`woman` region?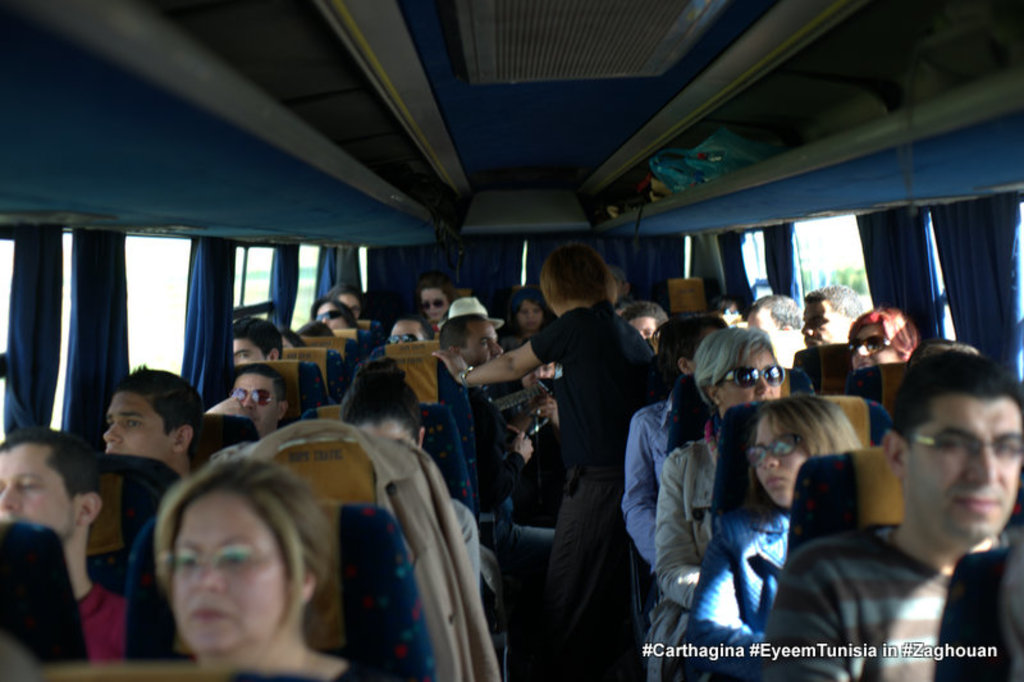
106 438 375 681
